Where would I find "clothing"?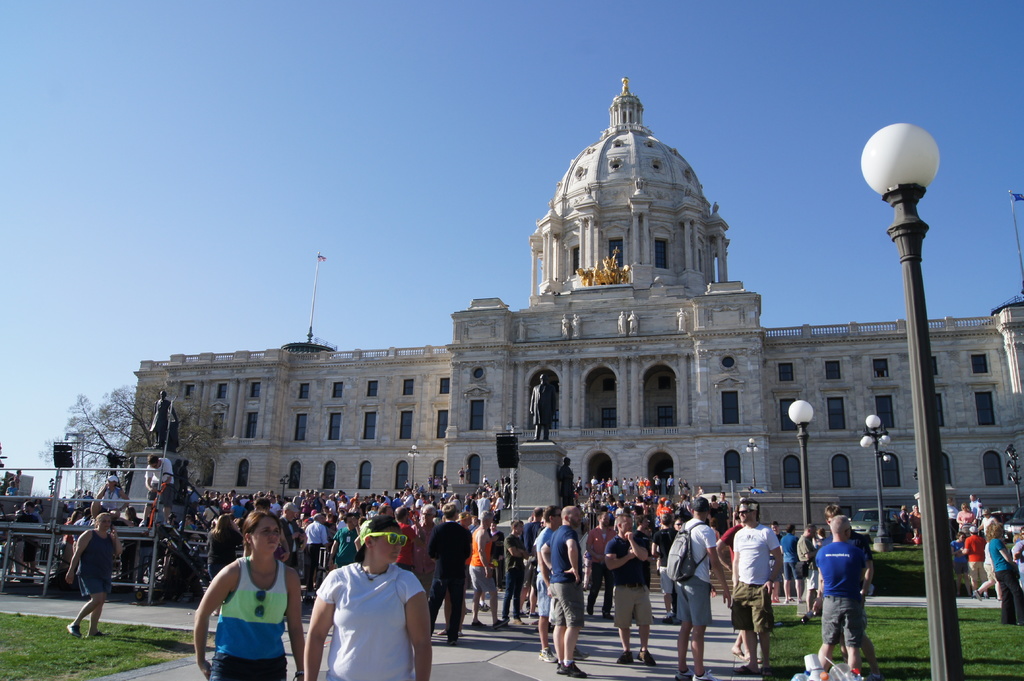
At box(314, 561, 427, 680).
